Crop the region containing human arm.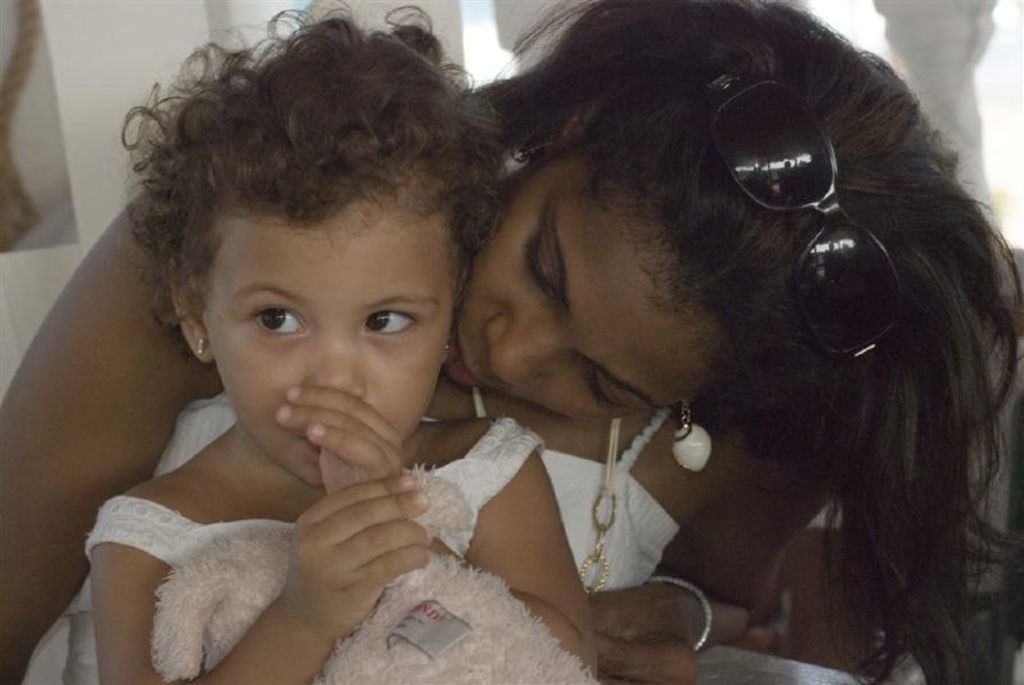
Crop region: box(535, 566, 762, 684).
